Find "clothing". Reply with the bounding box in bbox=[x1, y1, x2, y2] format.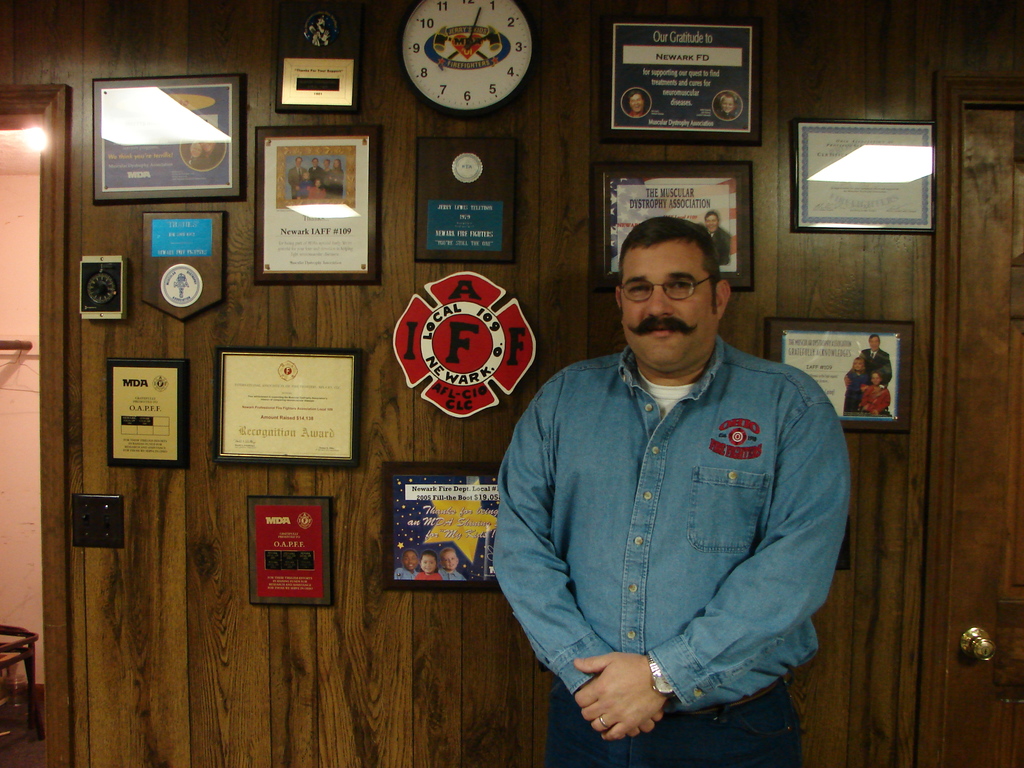
bbox=[300, 177, 312, 197].
